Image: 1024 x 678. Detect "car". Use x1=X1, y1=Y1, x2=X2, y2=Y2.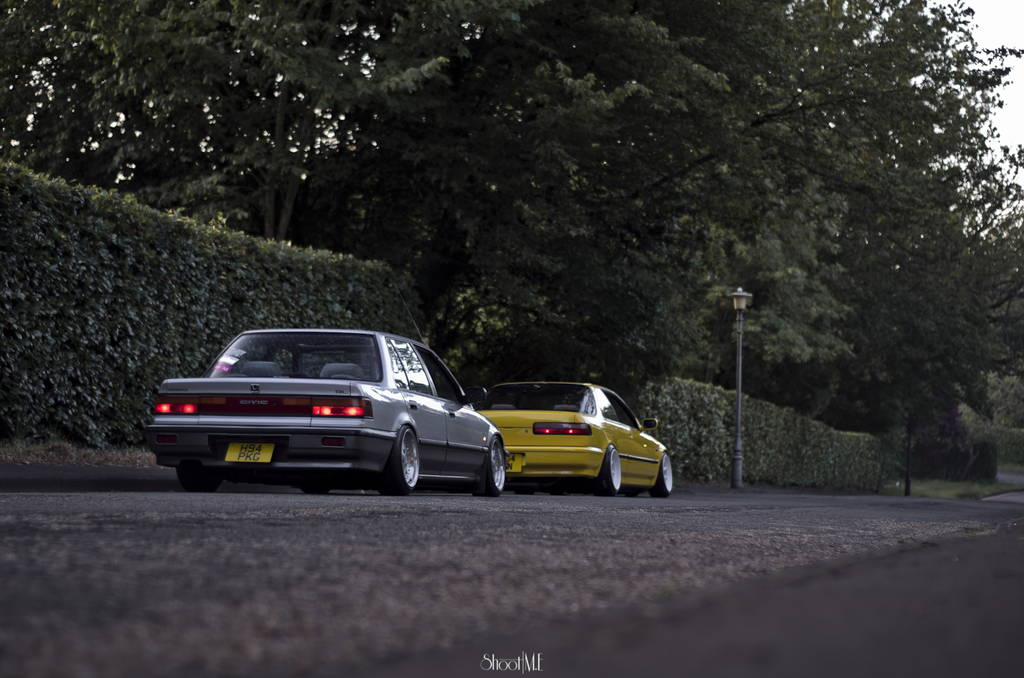
x1=140, y1=319, x2=528, y2=503.
